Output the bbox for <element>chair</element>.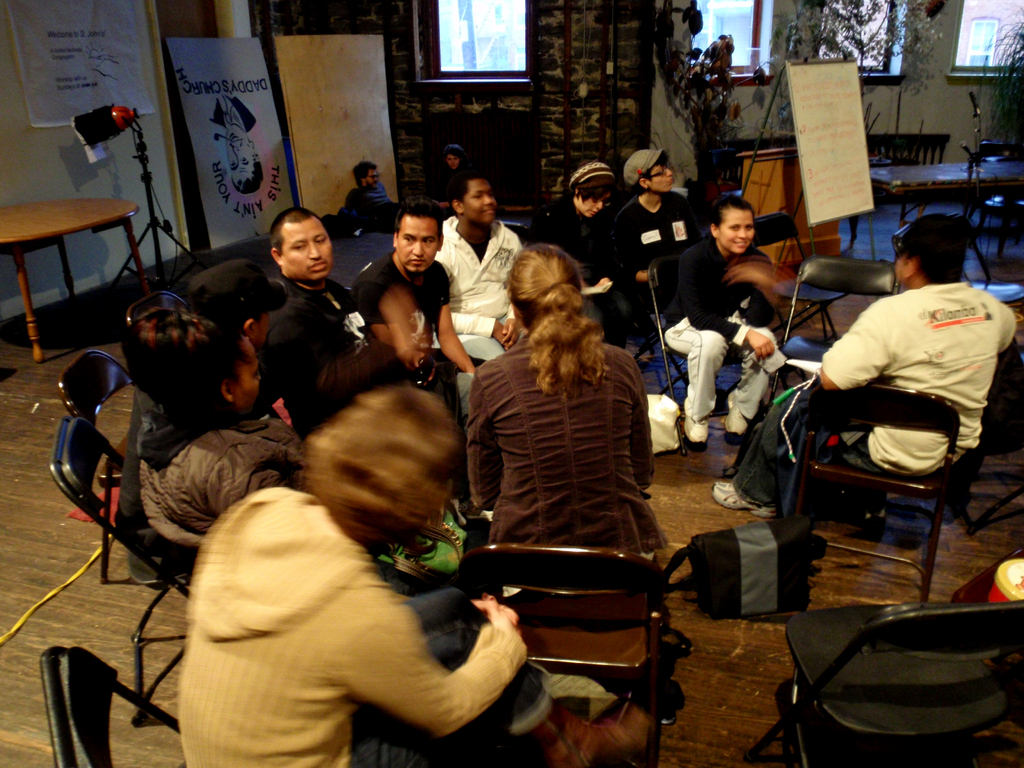
crop(970, 136, 1023, 260).
